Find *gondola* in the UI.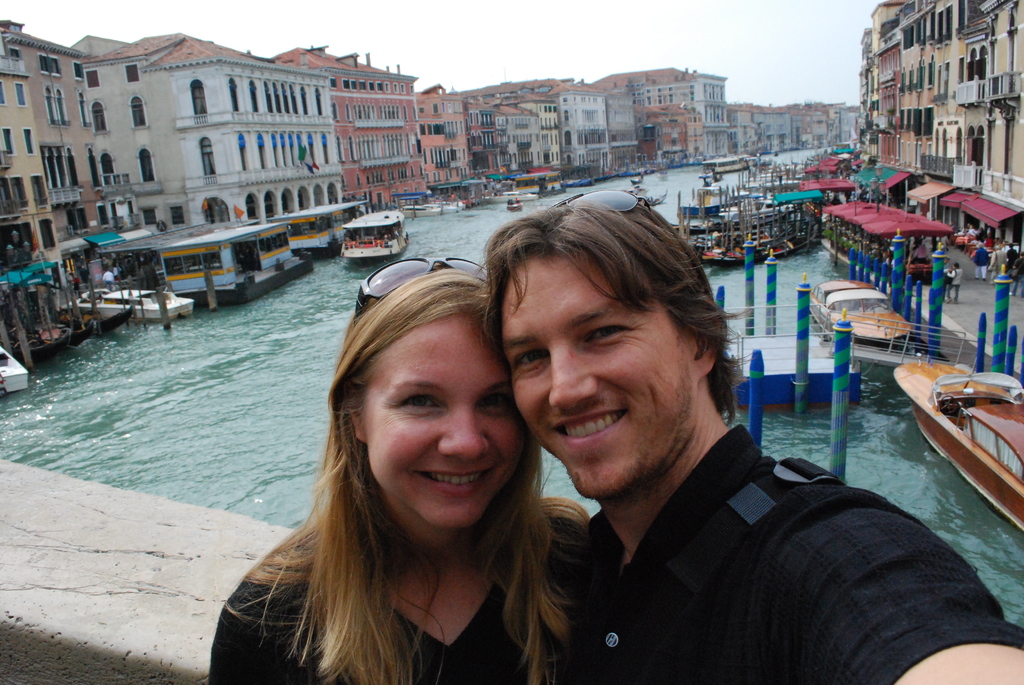
UI element at select_region(666, 203, 794, 238).
